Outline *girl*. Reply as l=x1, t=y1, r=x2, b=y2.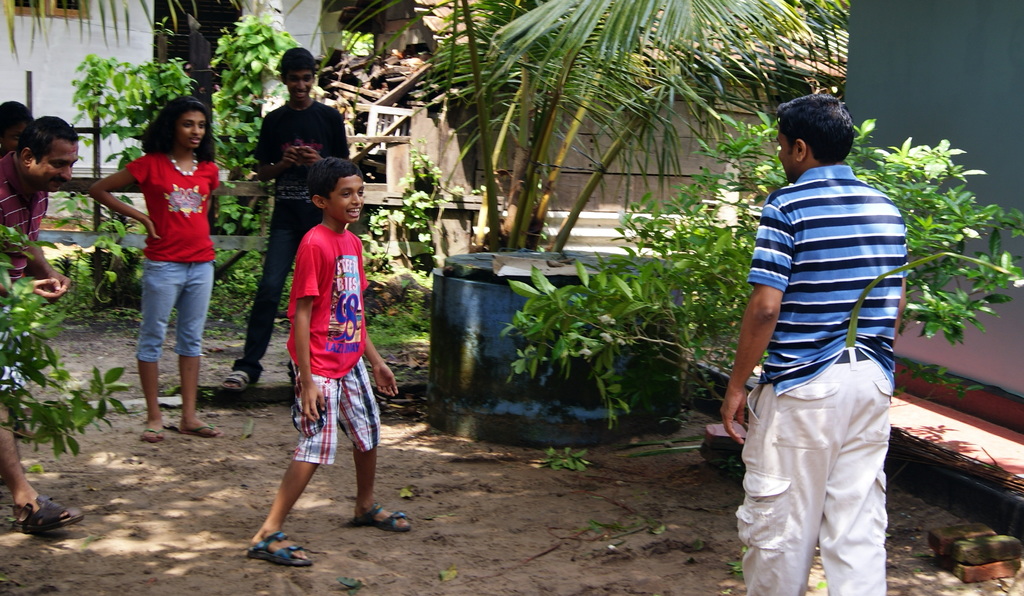
l=92, t=95, r=220, b=442.
